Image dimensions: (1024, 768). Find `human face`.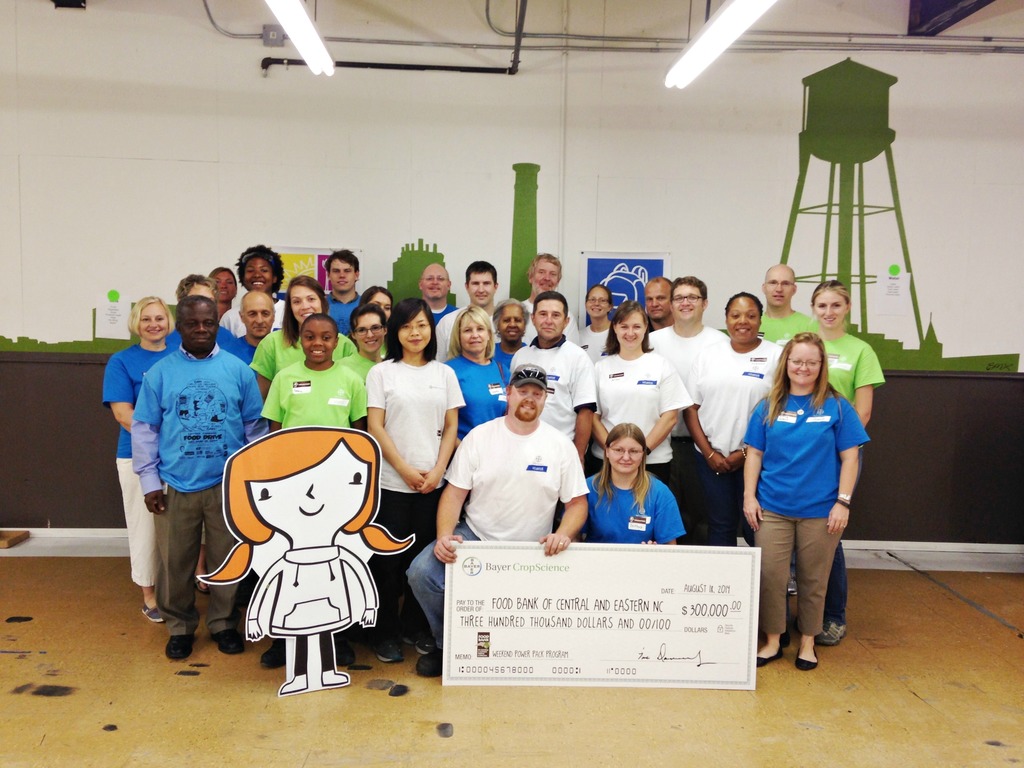
<bbox>397, 307, 431, 351</bbox>.
